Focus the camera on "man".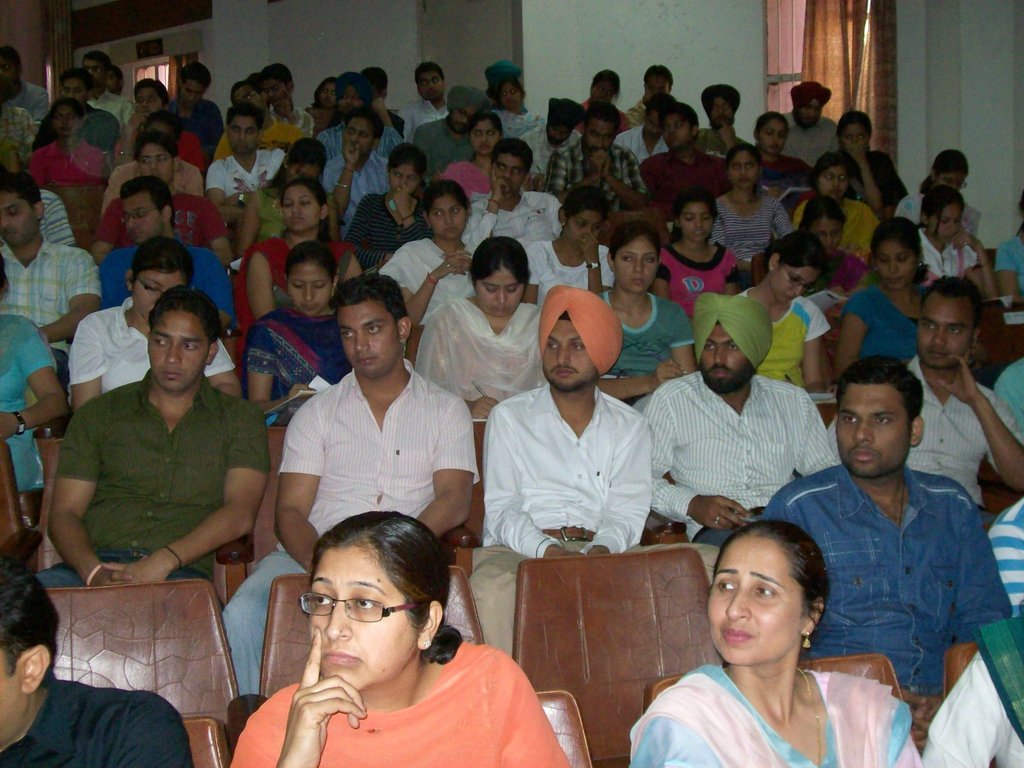
Focus region: BBox(620, 93, 678, 161).
